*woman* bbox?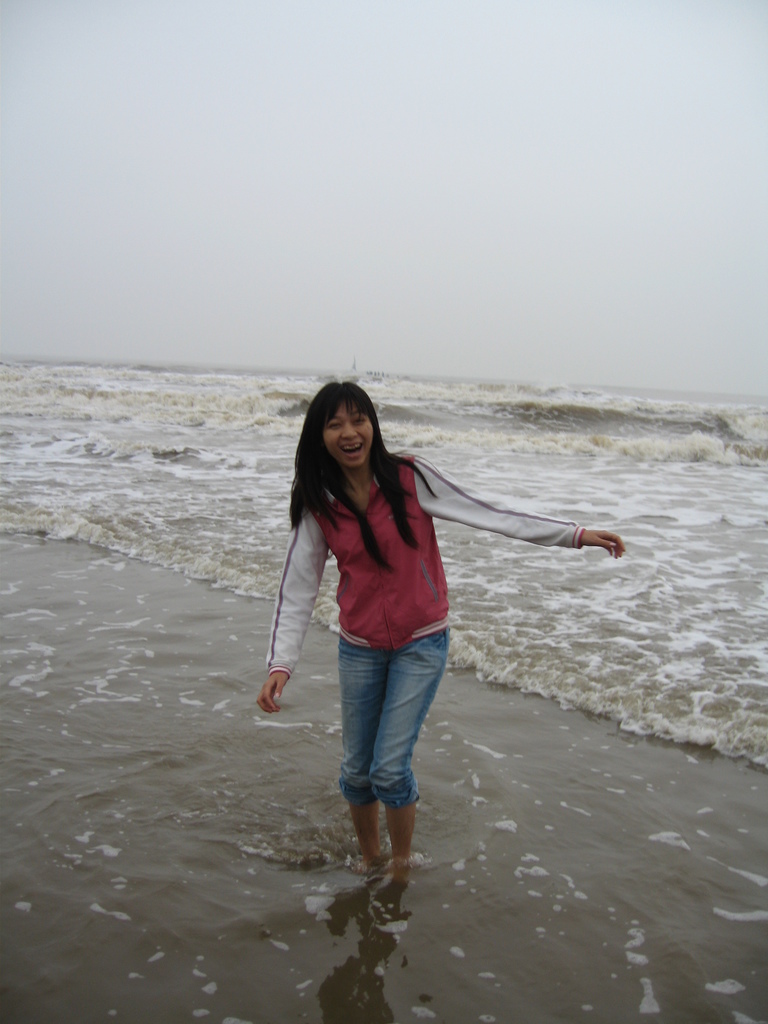
226, 330, 621, 921
